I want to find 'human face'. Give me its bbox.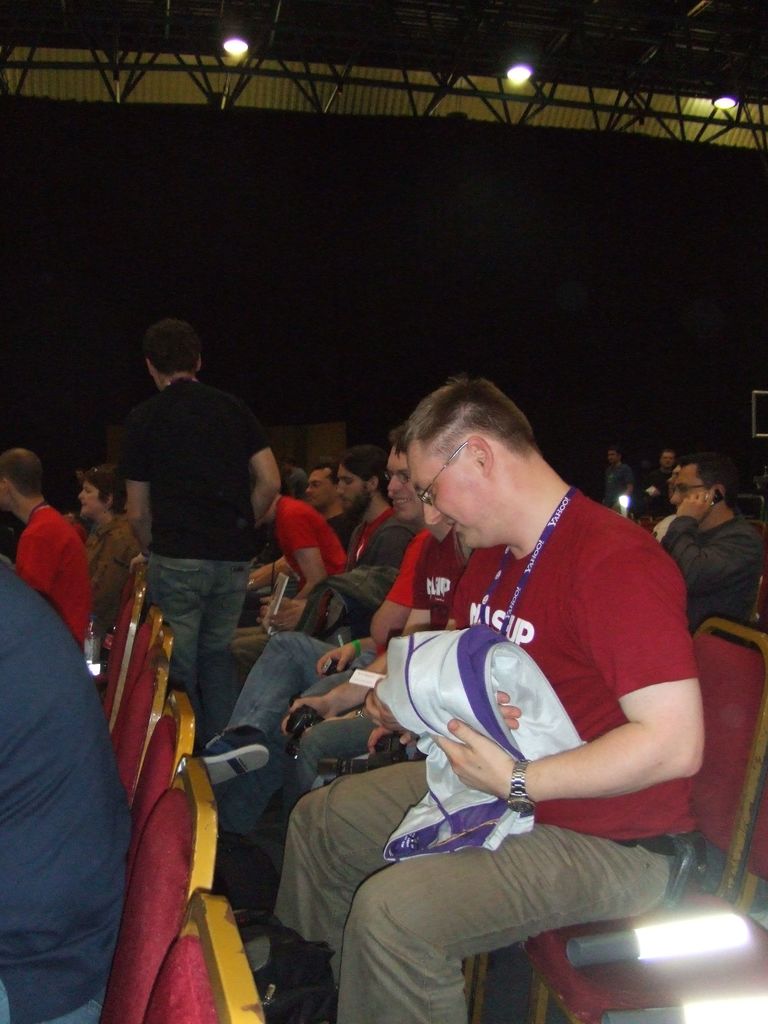
x1=674 y1=469 x2=701 y2=506.
